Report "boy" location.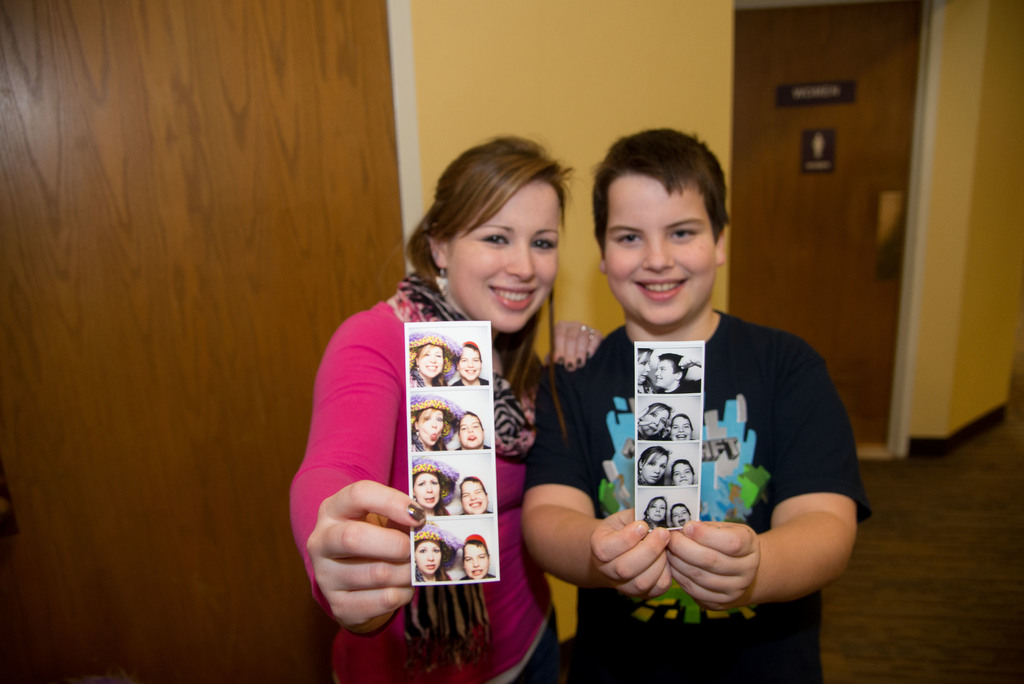
Report: <box>460,535,495,578</box>.
